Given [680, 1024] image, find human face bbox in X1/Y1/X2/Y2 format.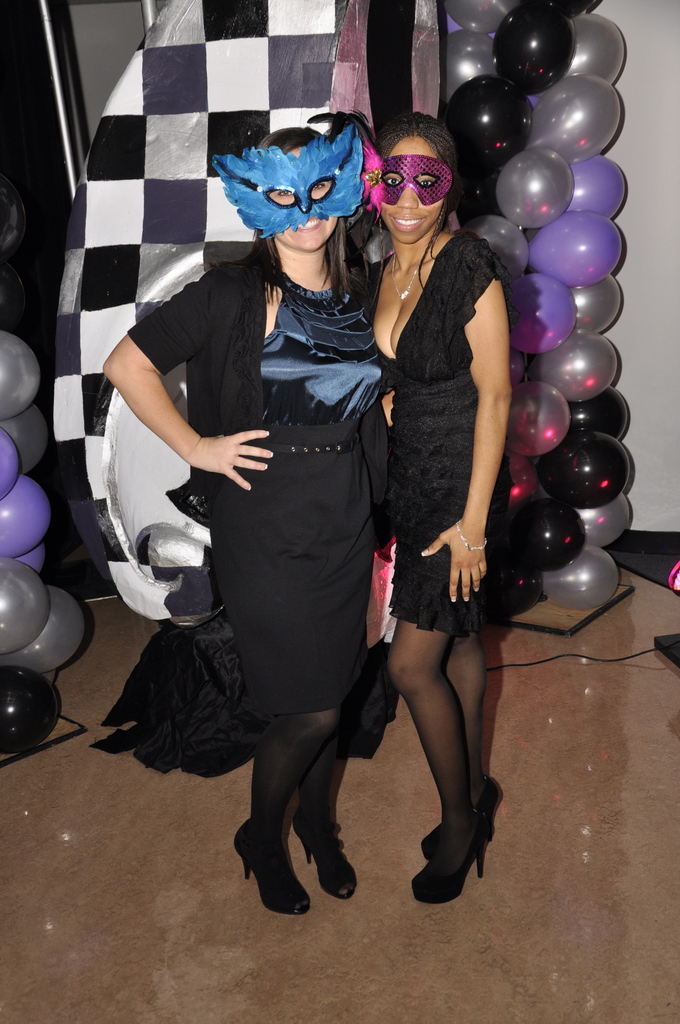
261/161/341/246.
